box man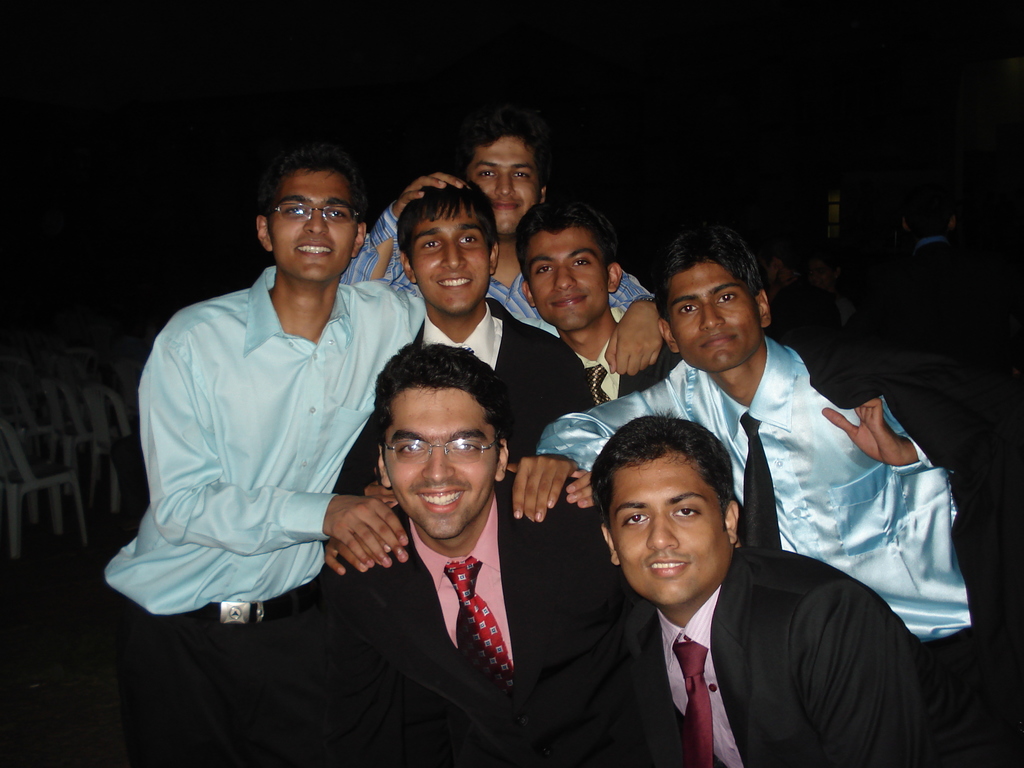
l=589, t=412, r=960, b=767
